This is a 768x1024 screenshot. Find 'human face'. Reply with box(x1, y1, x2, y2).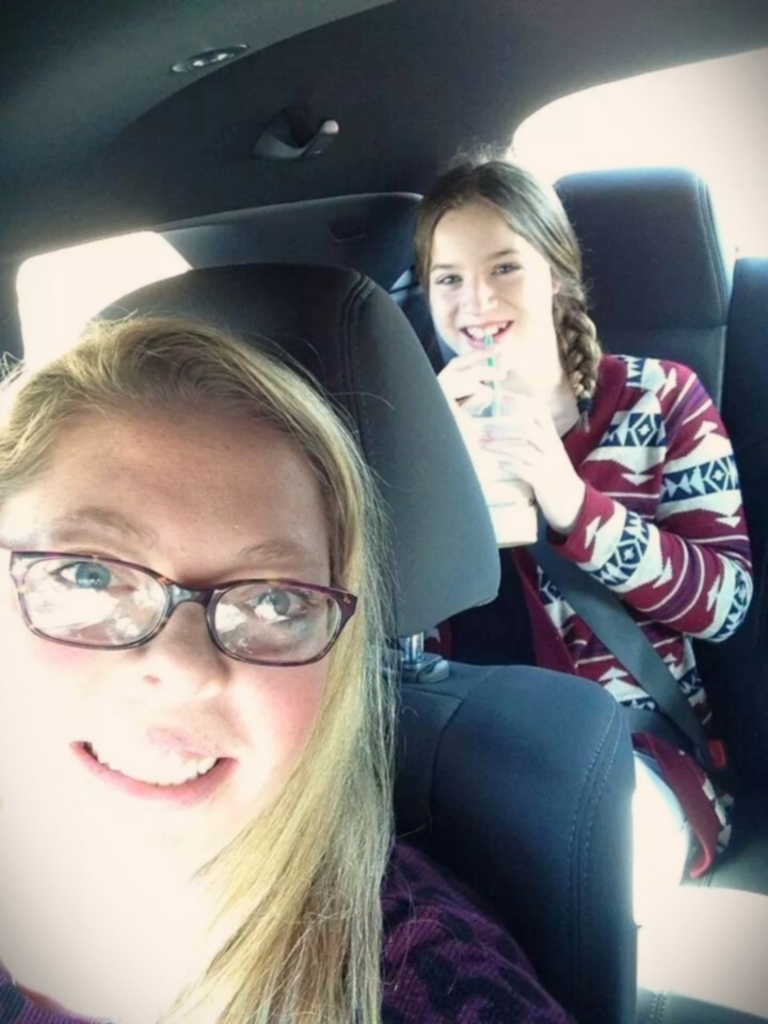
box(0, 398, 345, 905).
